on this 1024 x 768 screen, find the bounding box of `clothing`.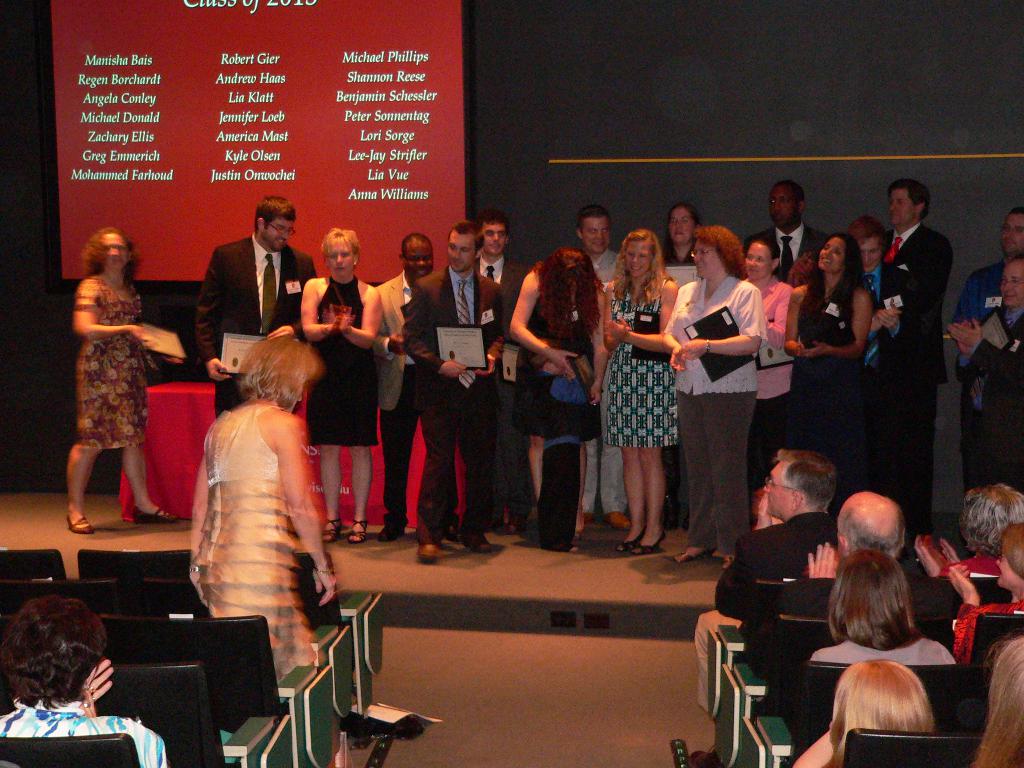
Bounding box: detection(790, 271, 871, 516).
